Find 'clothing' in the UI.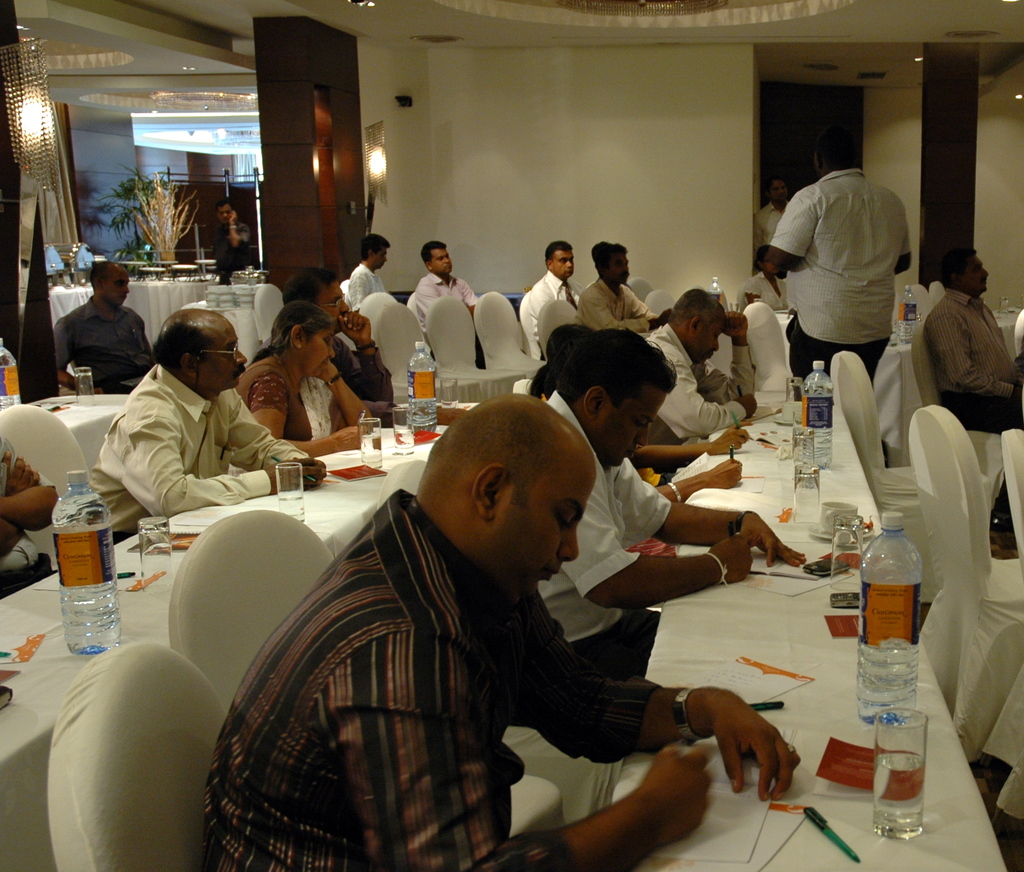
UI element at rect(774, 117, 923, 376).
